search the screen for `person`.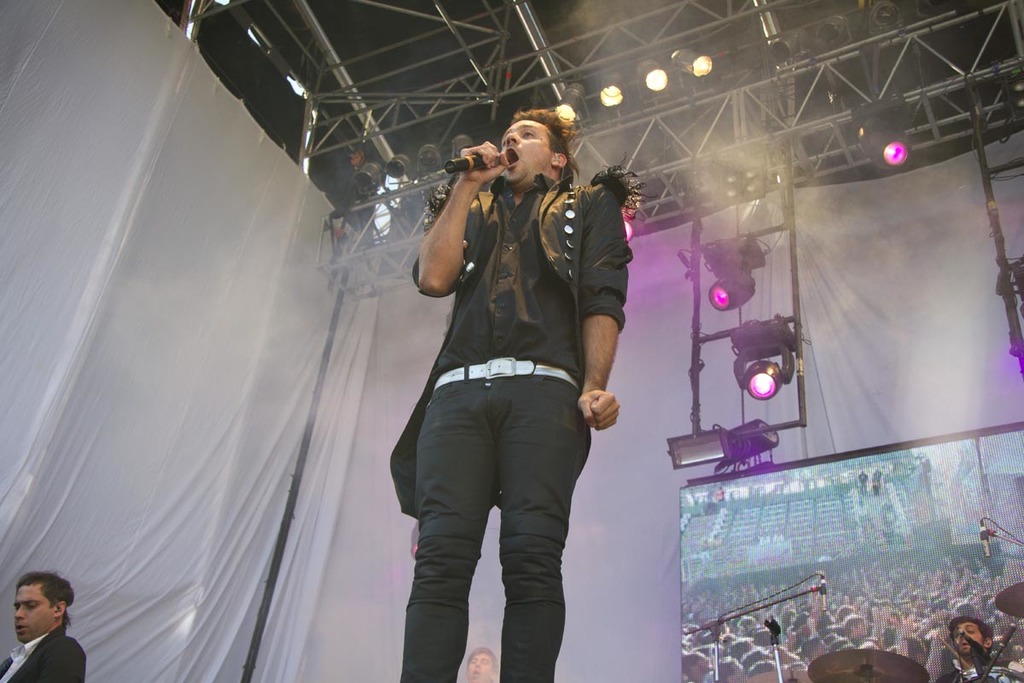
Found at select_region(382, 100, 630, 676).
